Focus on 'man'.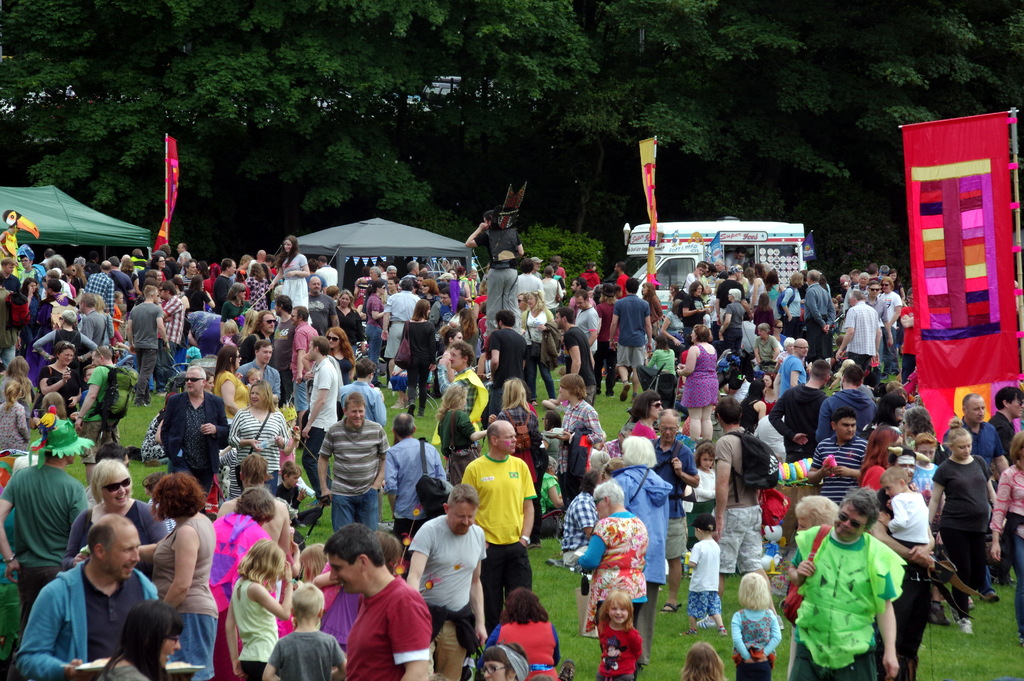
Focused at box(459, 418, 540, 625).
